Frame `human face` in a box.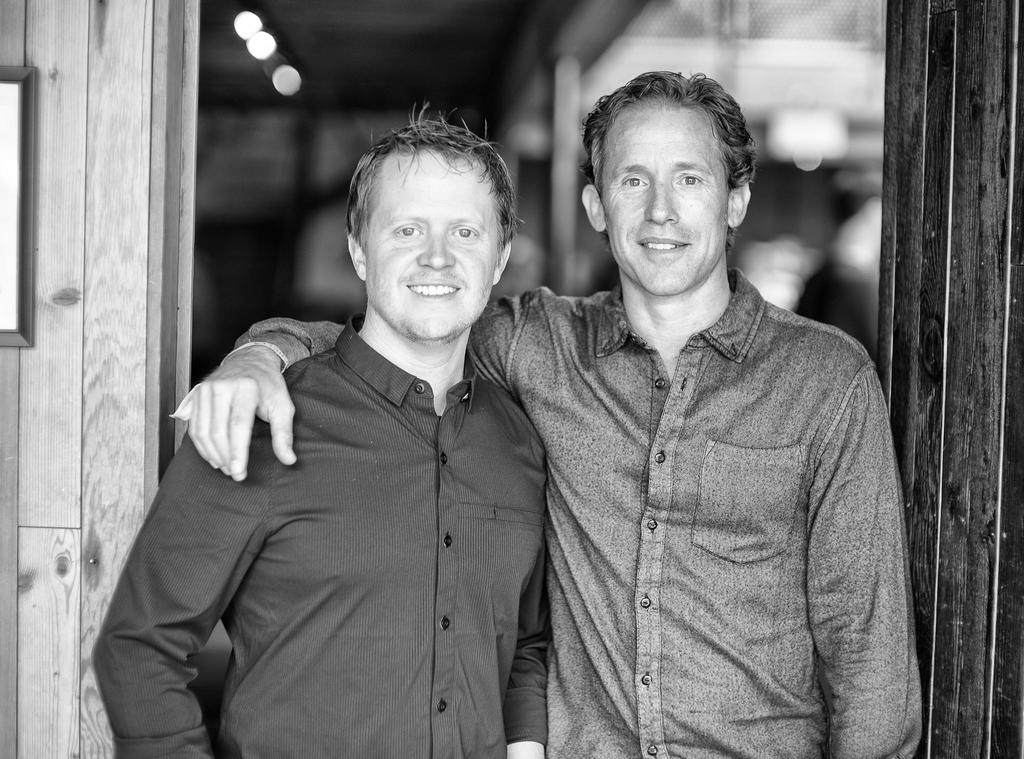
box=[596, 99, 727, 298].
